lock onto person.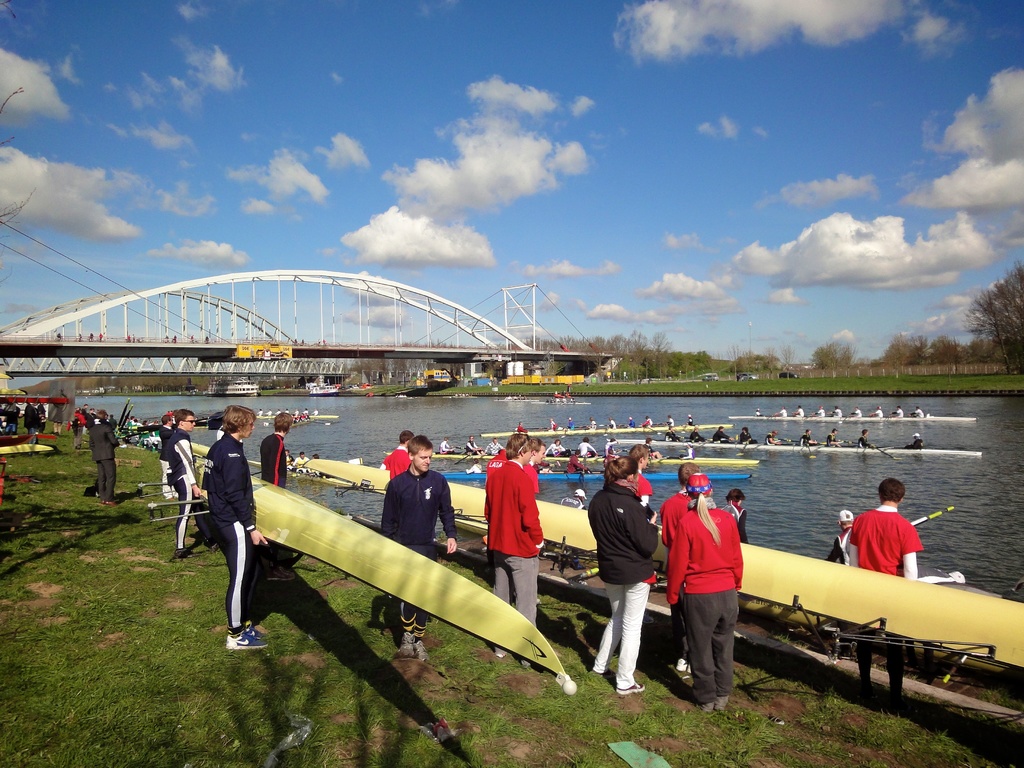
Locked: select_region(293, 451, 309, 474).
